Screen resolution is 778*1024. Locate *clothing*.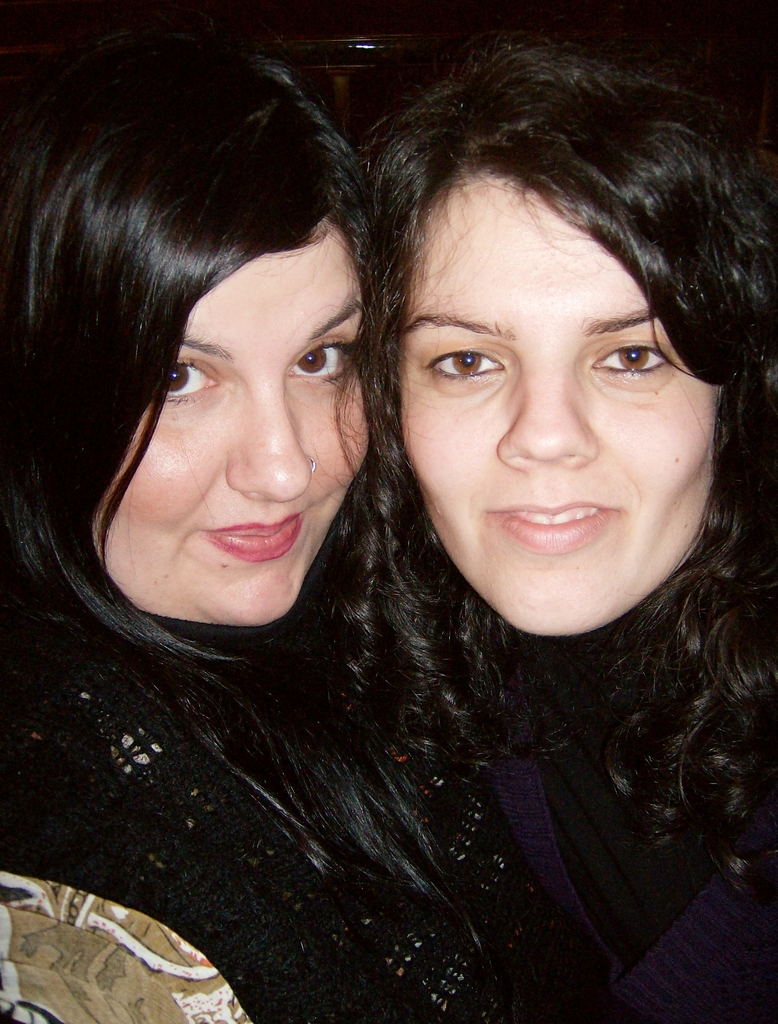
<bbox>401, 564, 777, 1023</bbox>.
